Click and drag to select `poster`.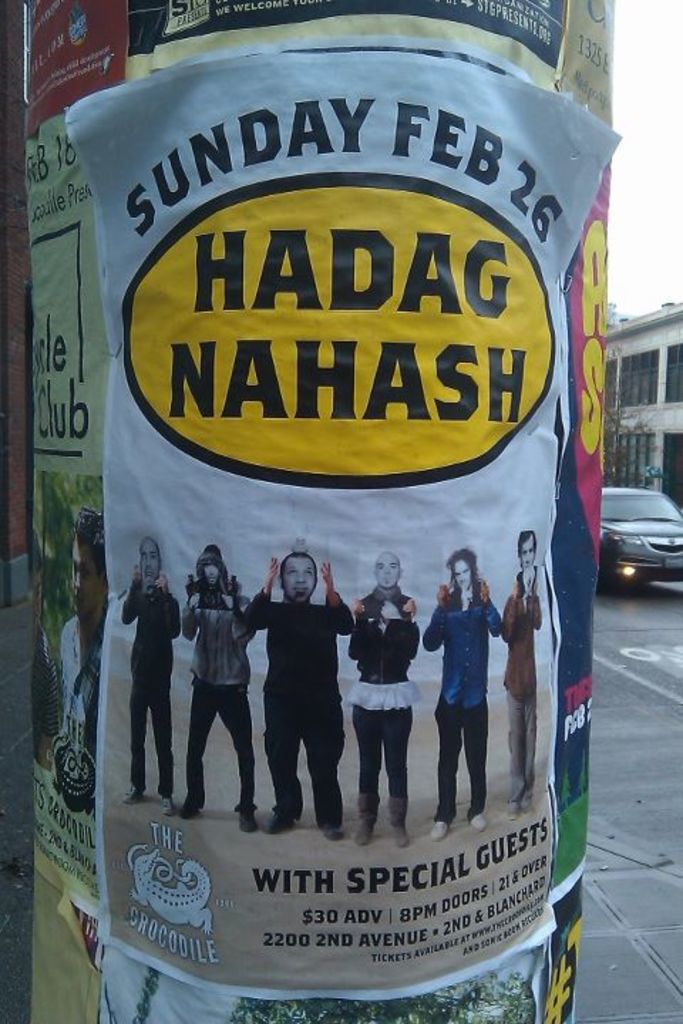
Selection: bbox(64, 53, 620, 996).
